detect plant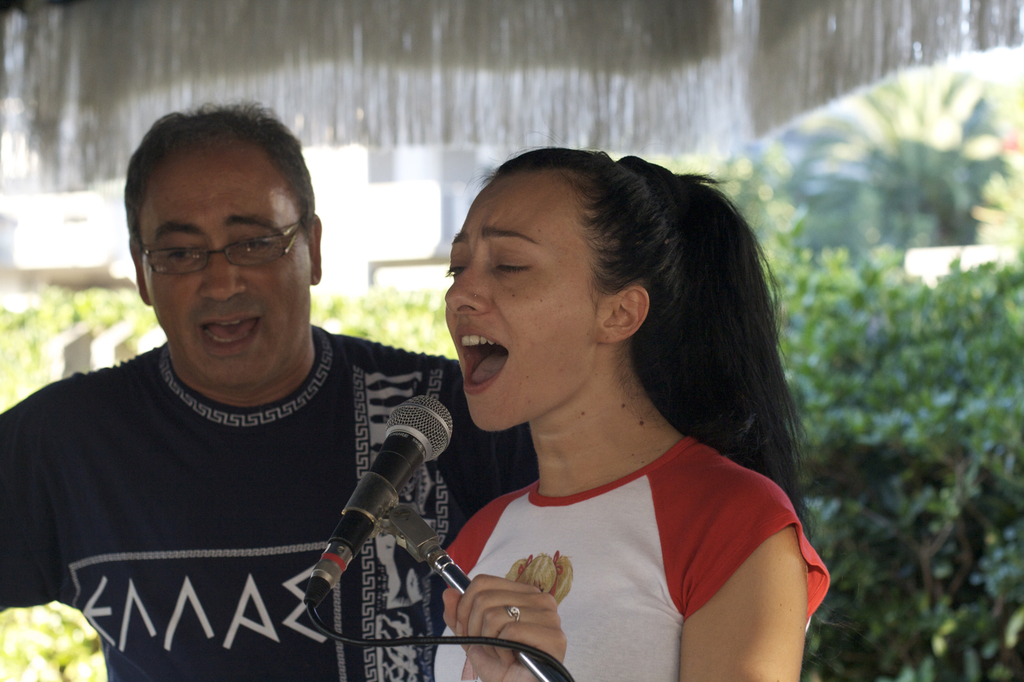
[792,62,1023,264]
